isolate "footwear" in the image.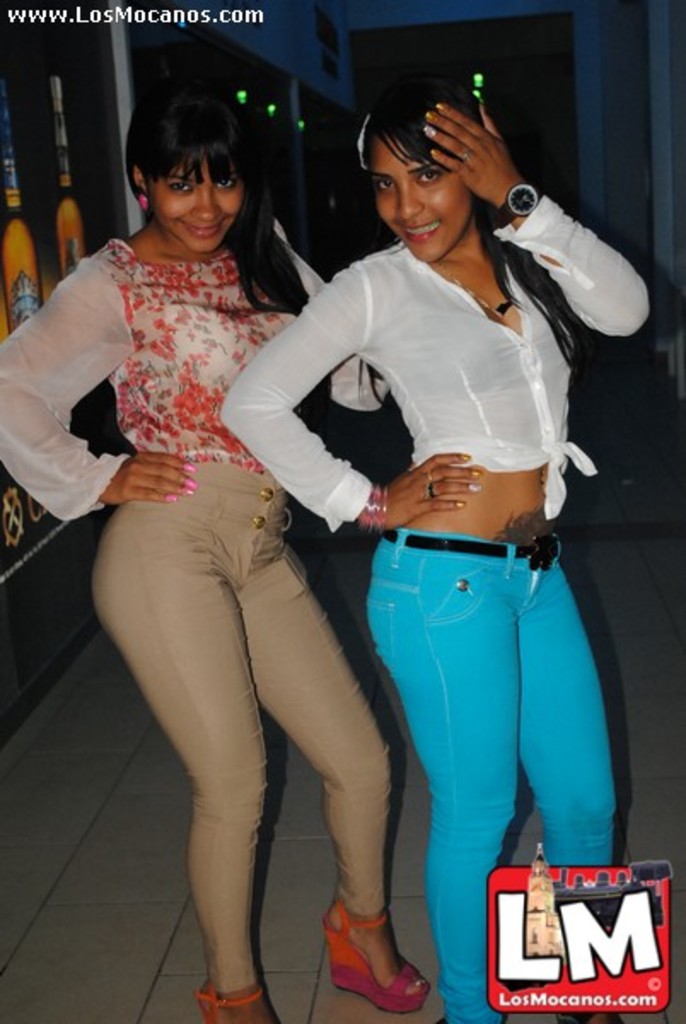
Isolated region: rect(331, 910, 428, 1009).
